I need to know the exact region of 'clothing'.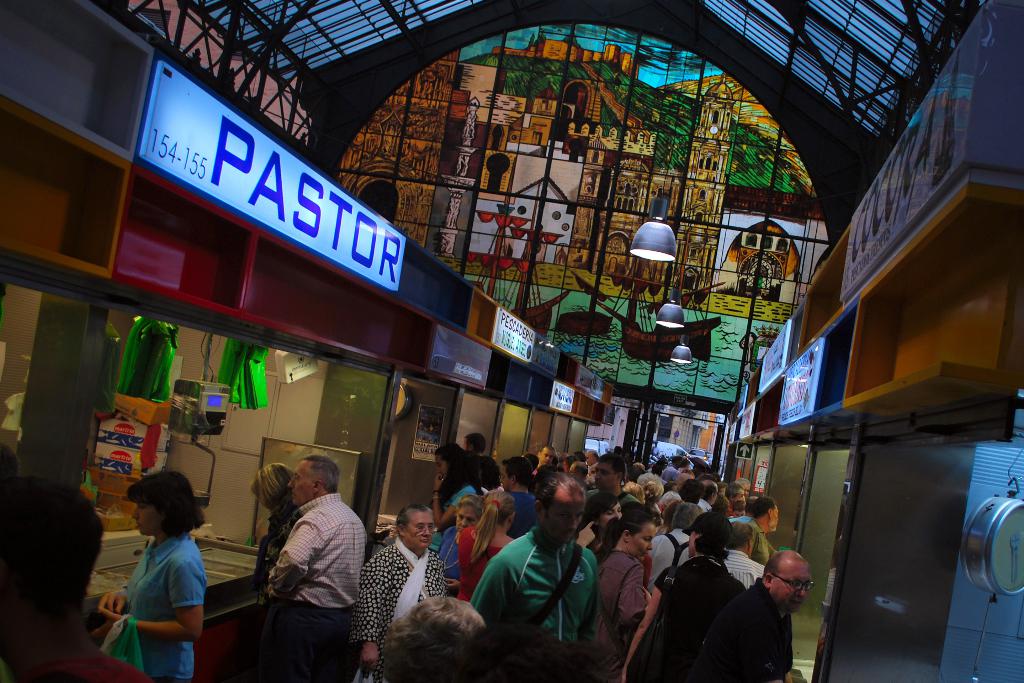
Region: 639:529:691:597.
